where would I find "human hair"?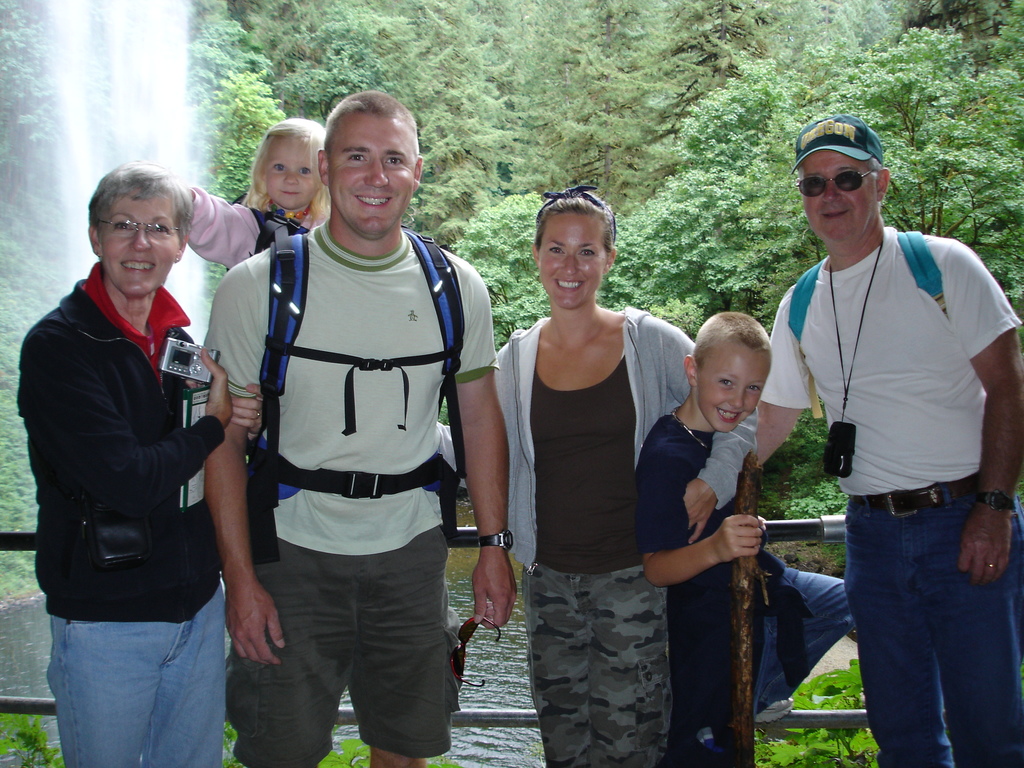
At select_region(868, 157, 881, 179).
